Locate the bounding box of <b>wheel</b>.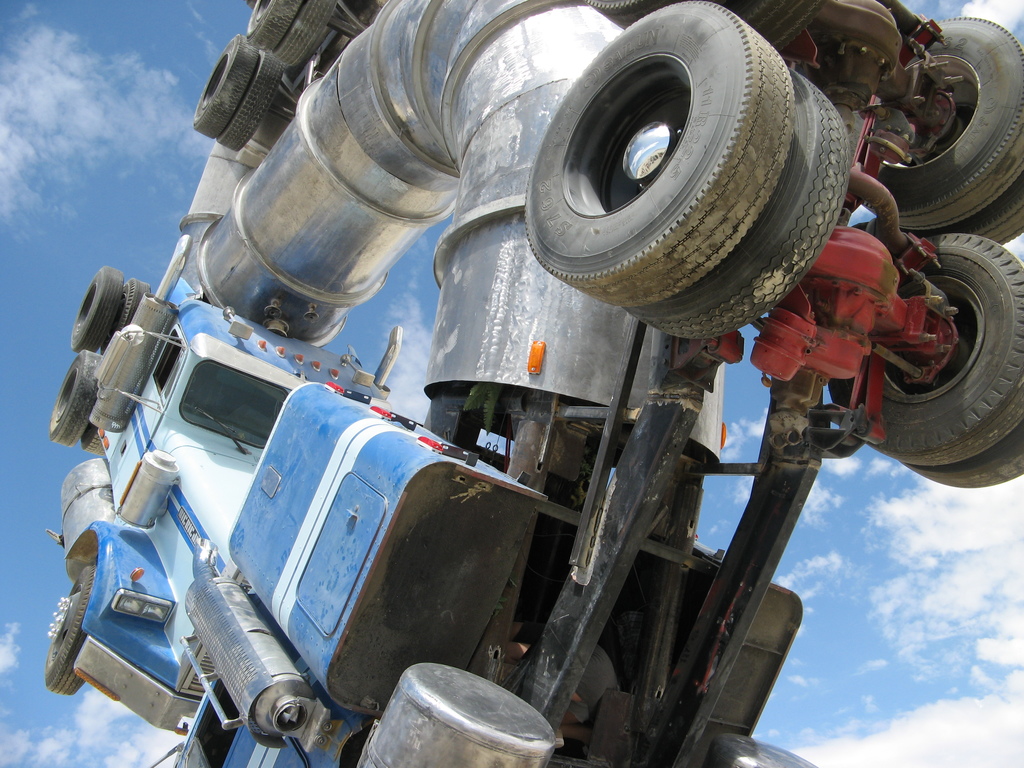
Bounding box: [45, 566, 92, 697].
